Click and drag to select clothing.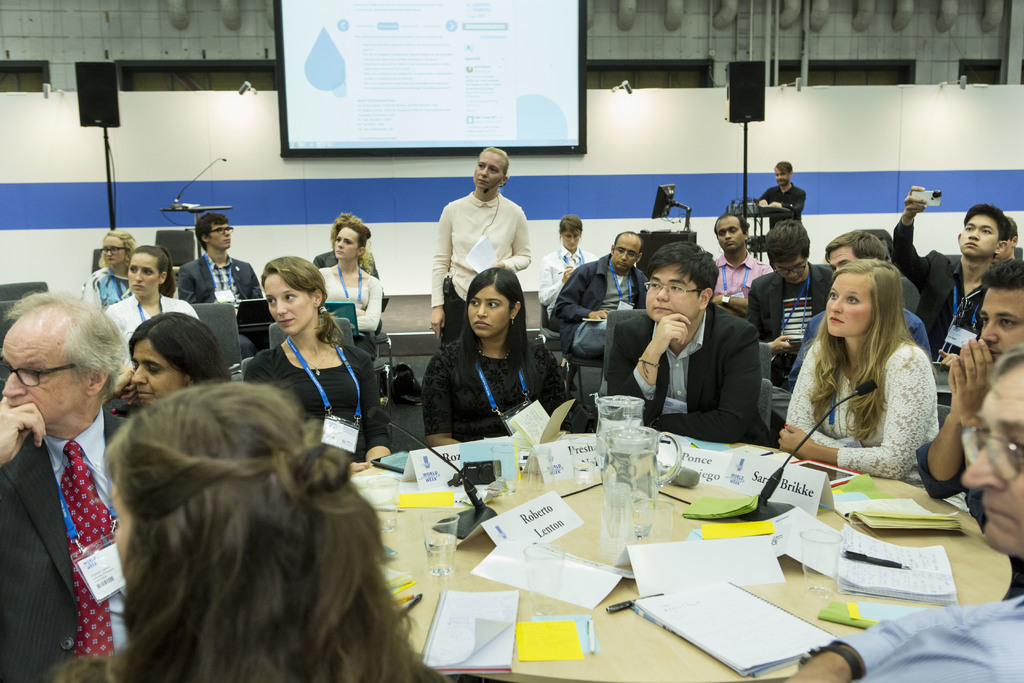
Selection: [left=716, top=250, right=769, bottom=297].
